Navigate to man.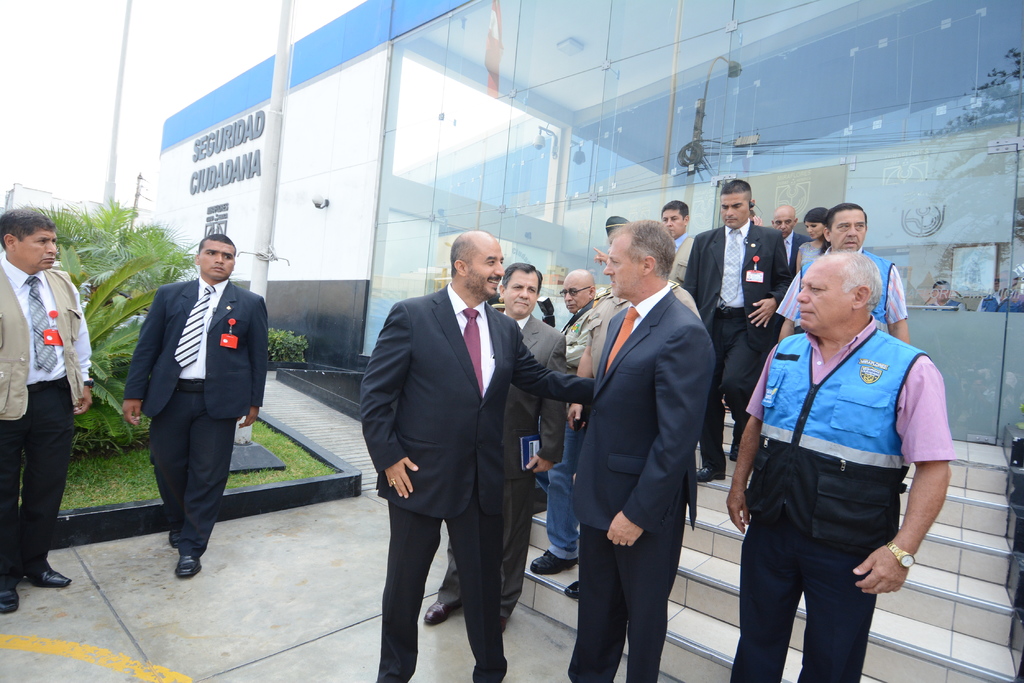
Navigation target: 122, 231, 272, 576.
